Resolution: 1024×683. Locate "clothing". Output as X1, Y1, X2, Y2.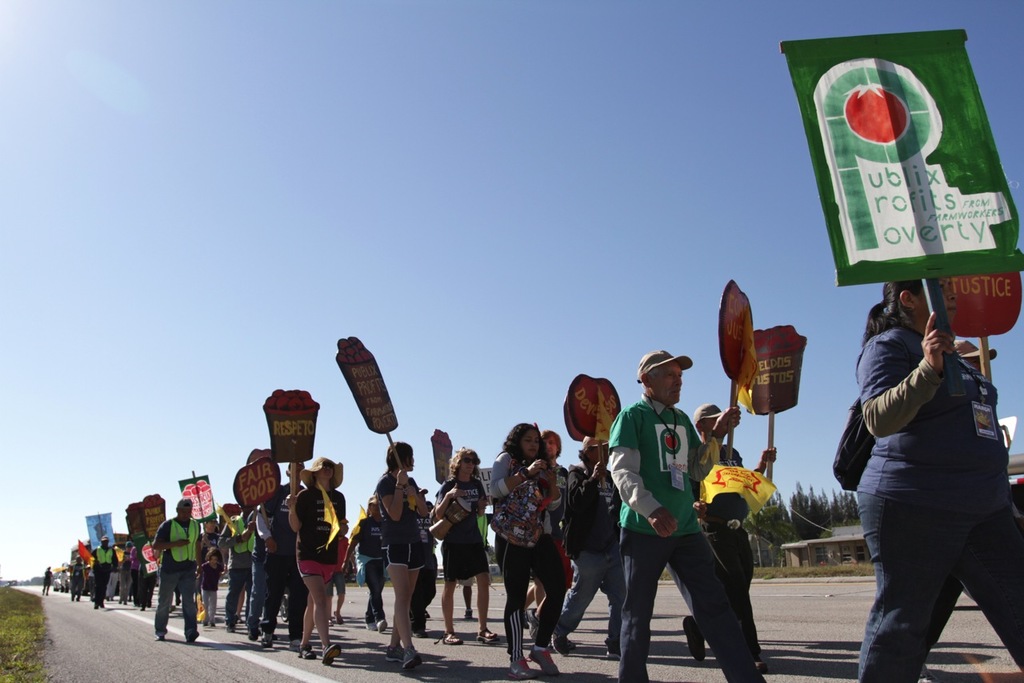
412, 504, 440, 629.
